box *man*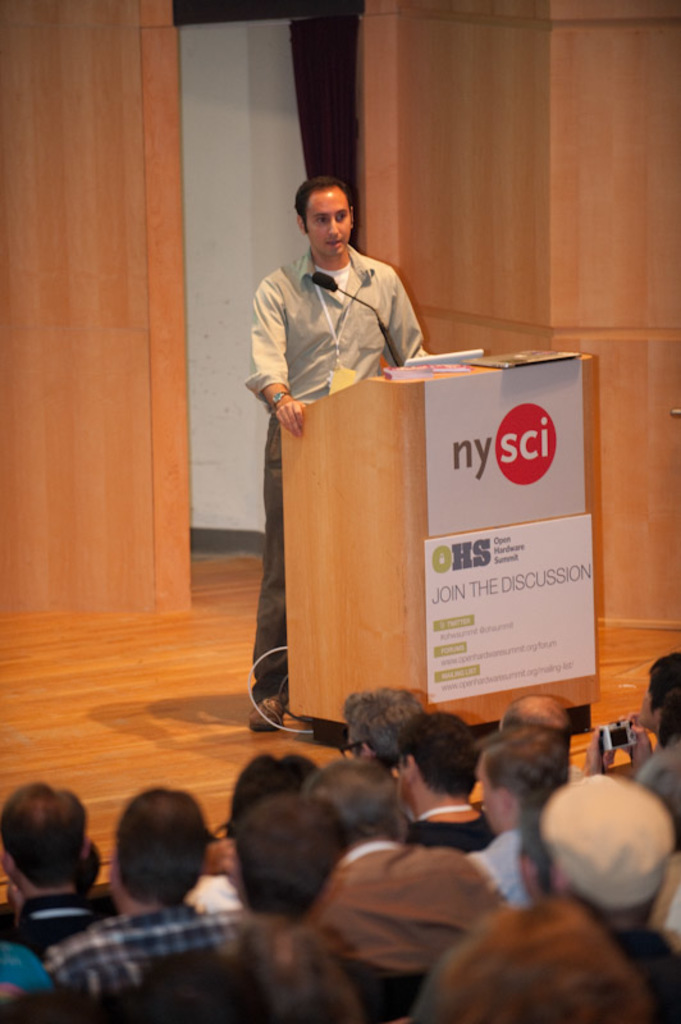
box=[241, 170, 431, 727]
